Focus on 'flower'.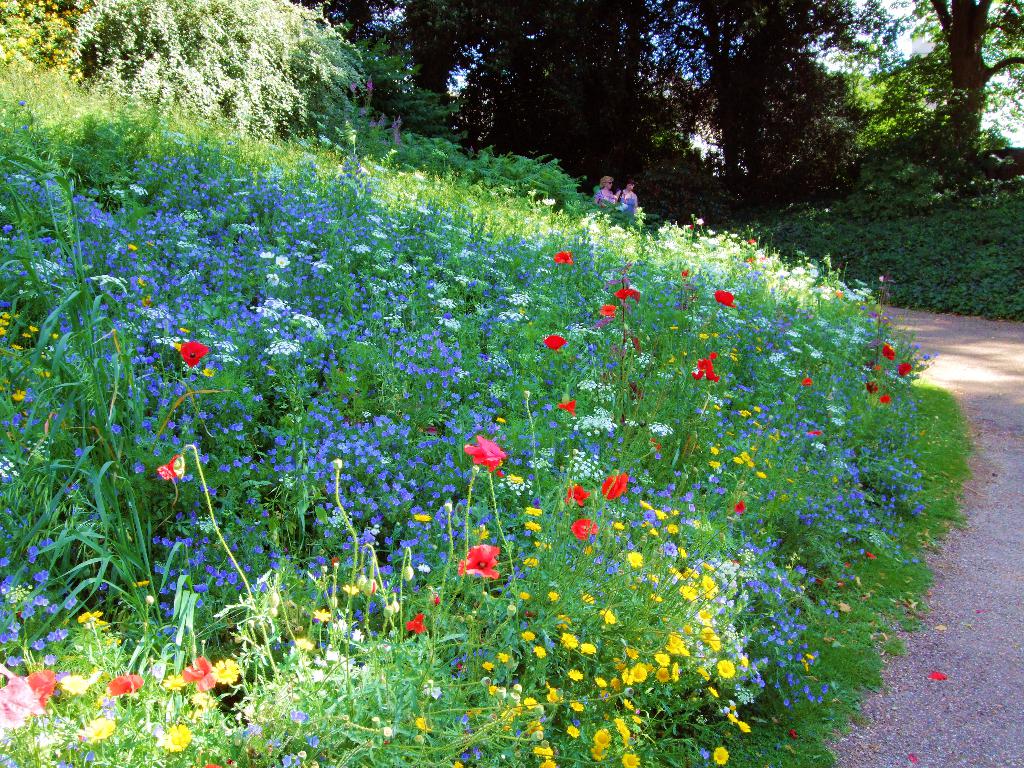
Focused at (x1=556, y1=399, x2=576, y2=419).
